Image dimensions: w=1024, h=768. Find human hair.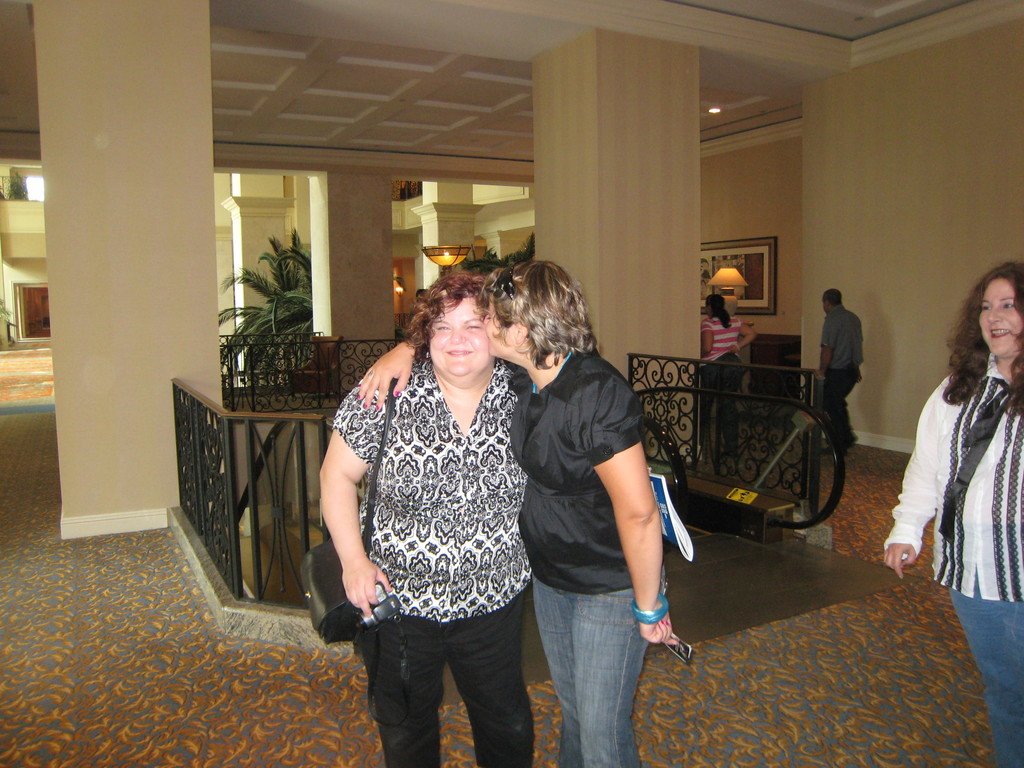
(x1=395, y1=275, x2=490, y2=368).
